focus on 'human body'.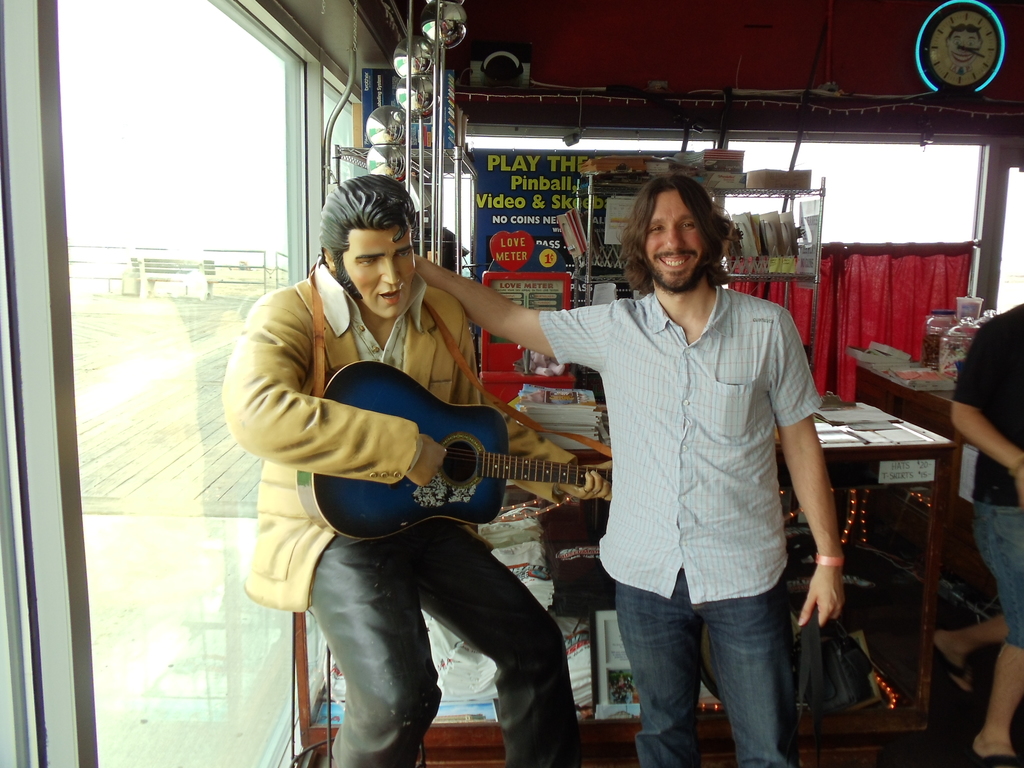
Focused at Rect(409, 248, 845, 767).
